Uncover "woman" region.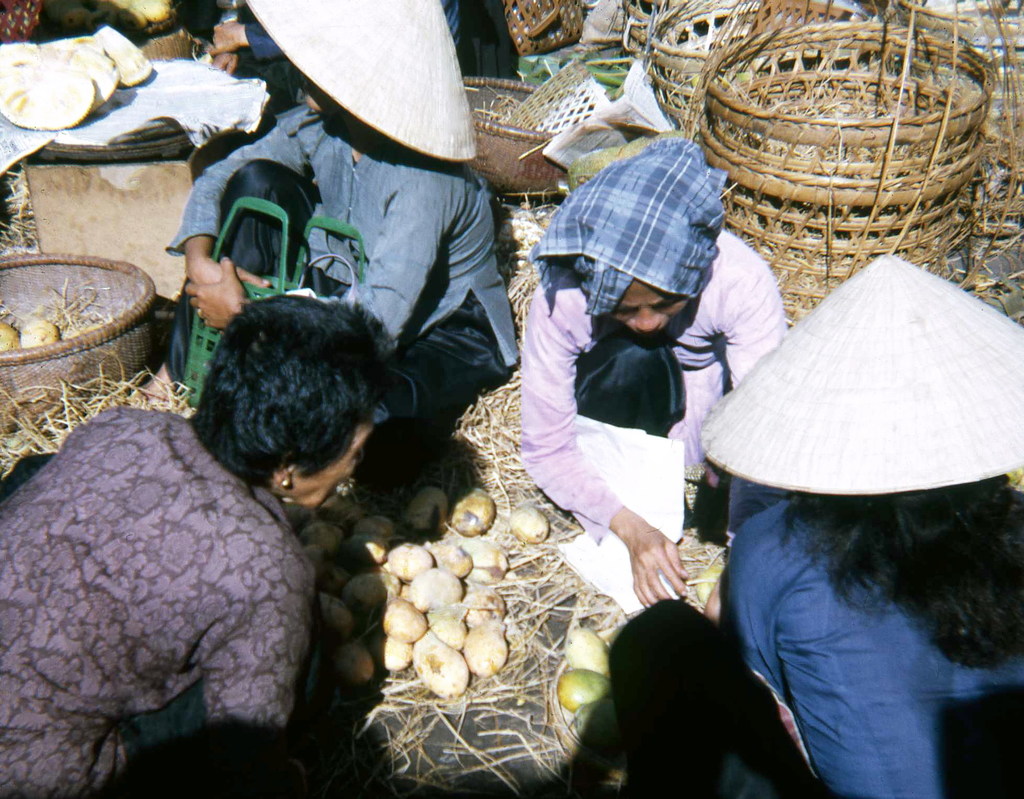
Uncovered: [x1=514, y1=119, x2=794, y2=597].
